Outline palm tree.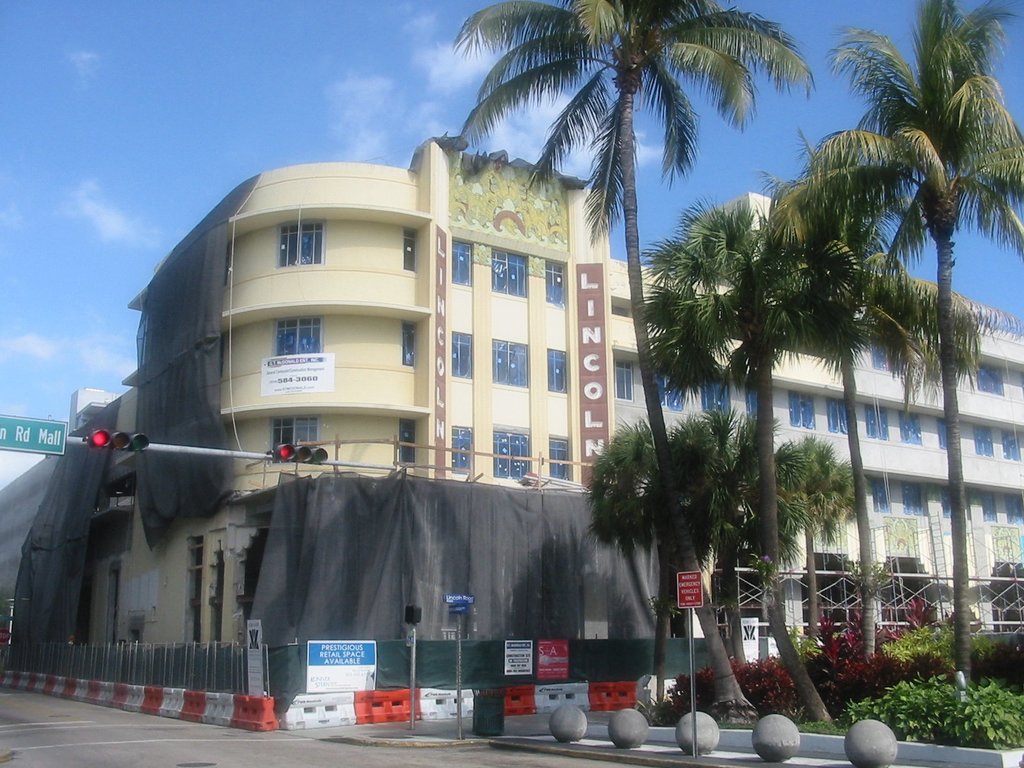
Outline: bbox=(453, 0, 817, 735).
